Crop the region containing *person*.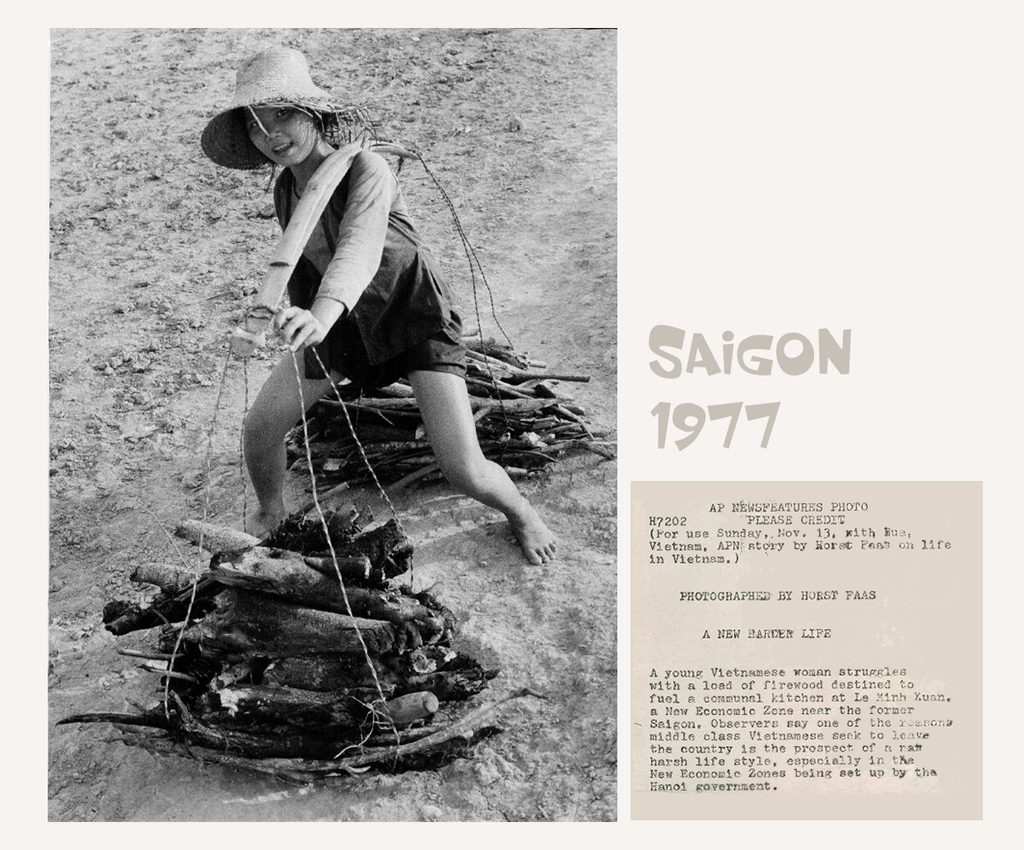
Crop region: [197,42,557,562].
